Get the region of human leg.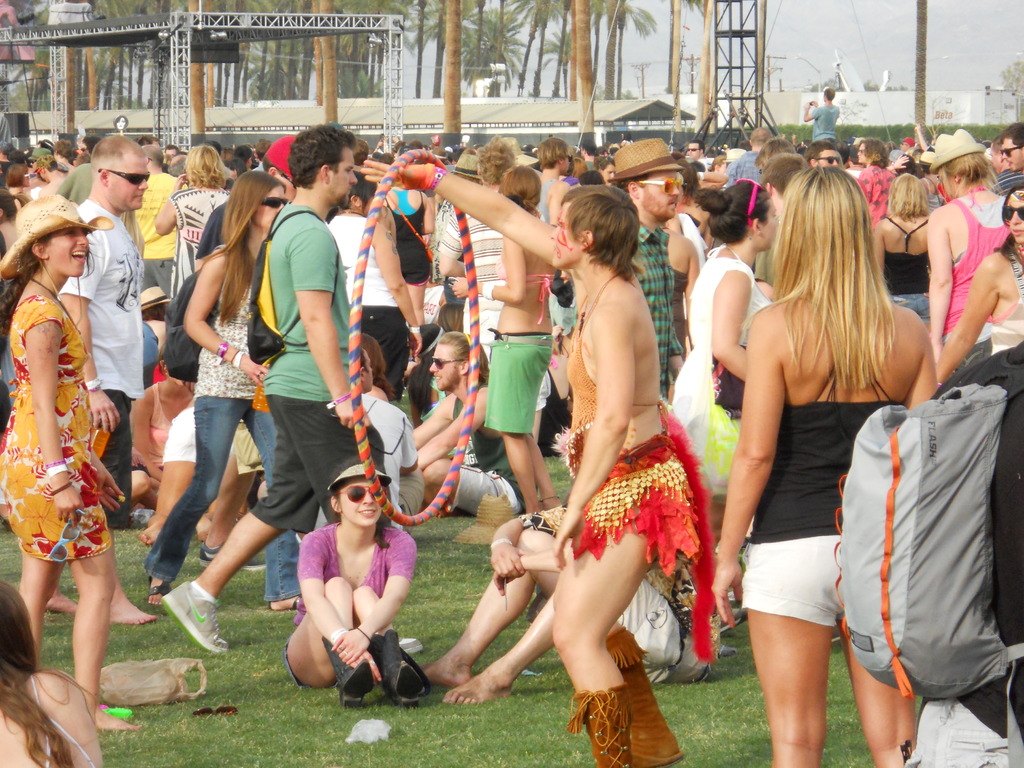
(left=65, top=538, right=145, bottom=724).
